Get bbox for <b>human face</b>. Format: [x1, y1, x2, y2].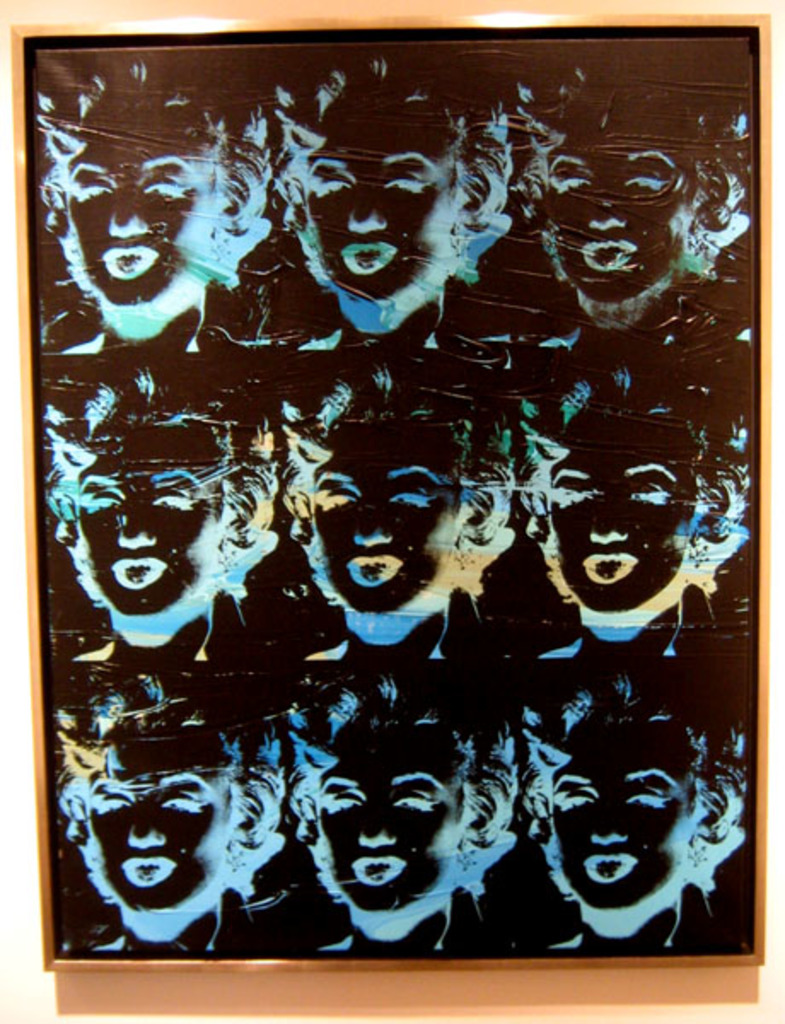
[75, 423, 232, 613].
